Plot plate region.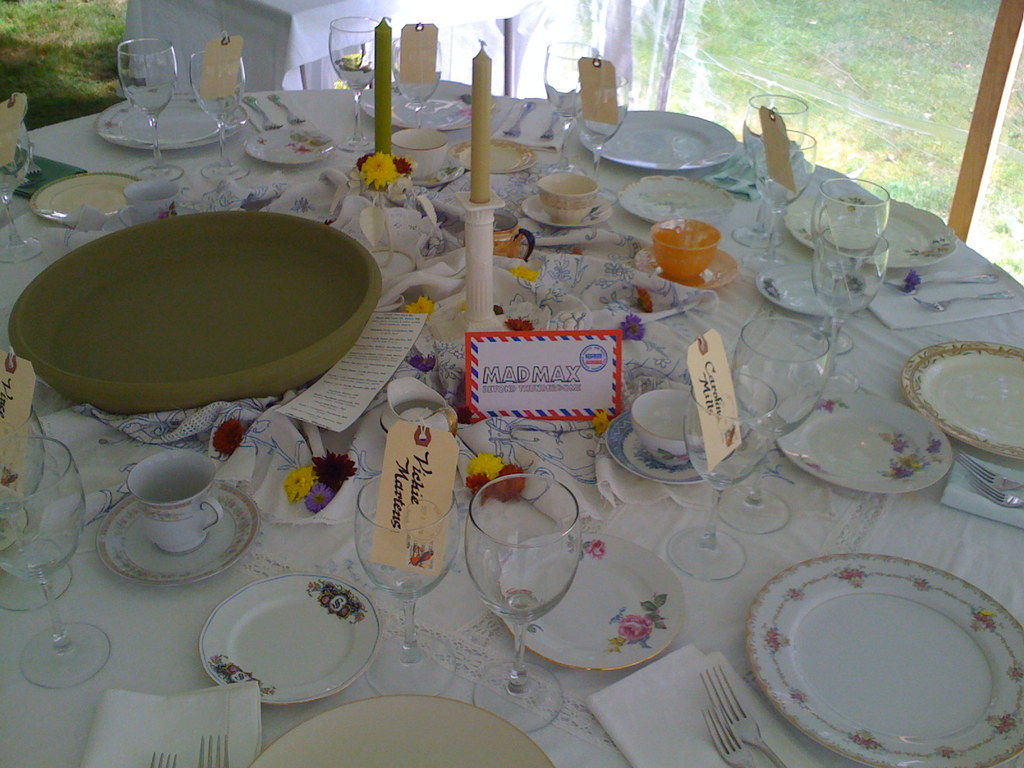
Plotted at x1=748, y1=255, x2=864, y2=307.
